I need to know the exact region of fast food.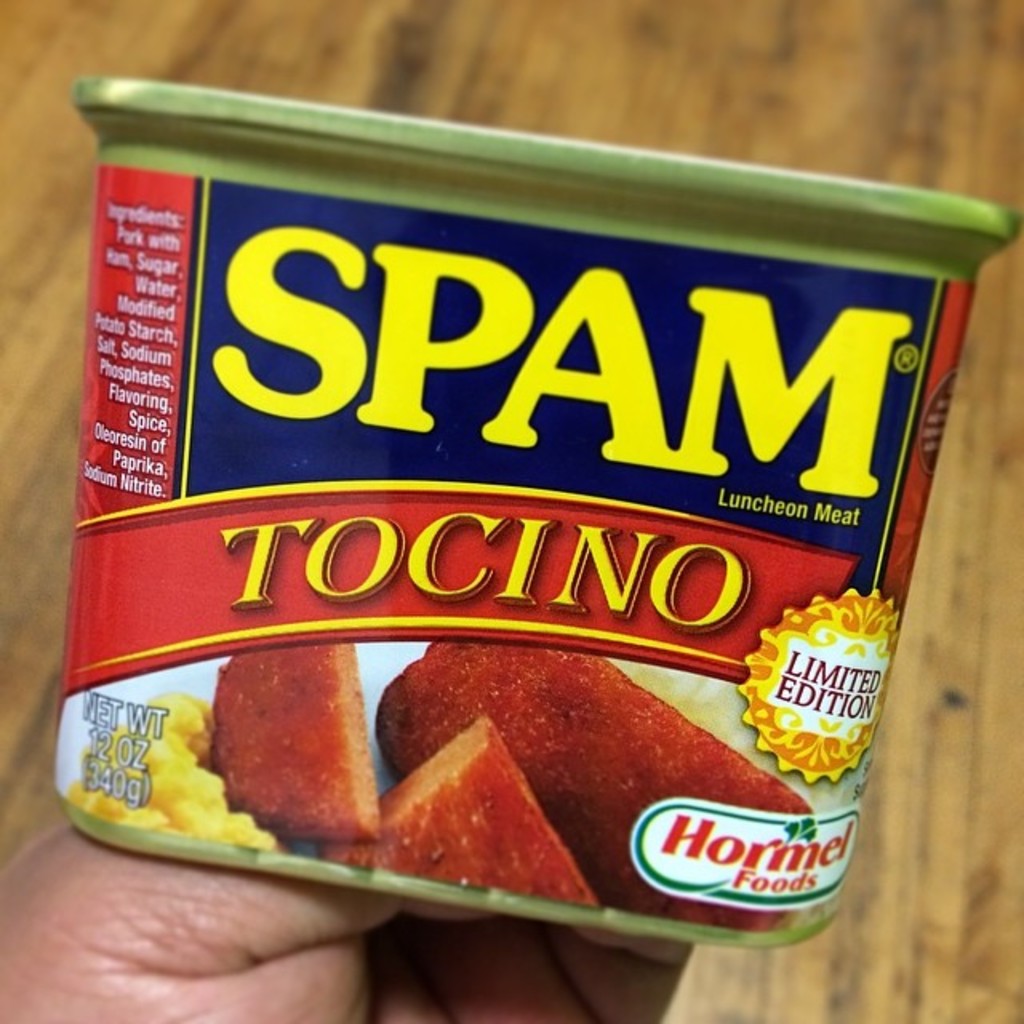
Region: locate(376, 627, 816, 915).
